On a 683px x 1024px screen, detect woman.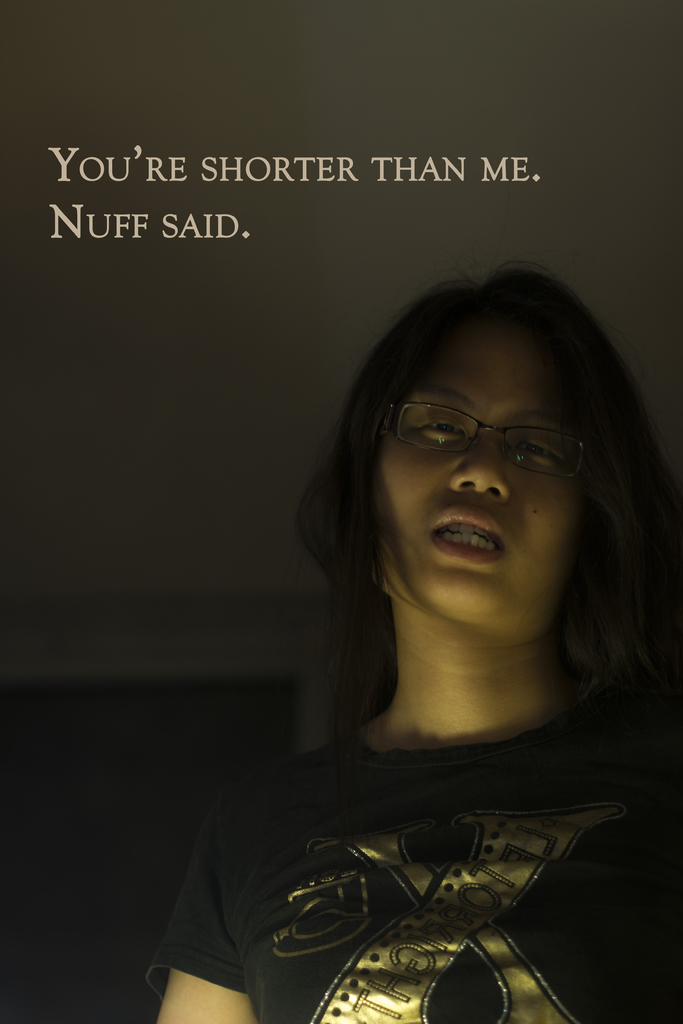
box=[147, 236, 682, 1023].
